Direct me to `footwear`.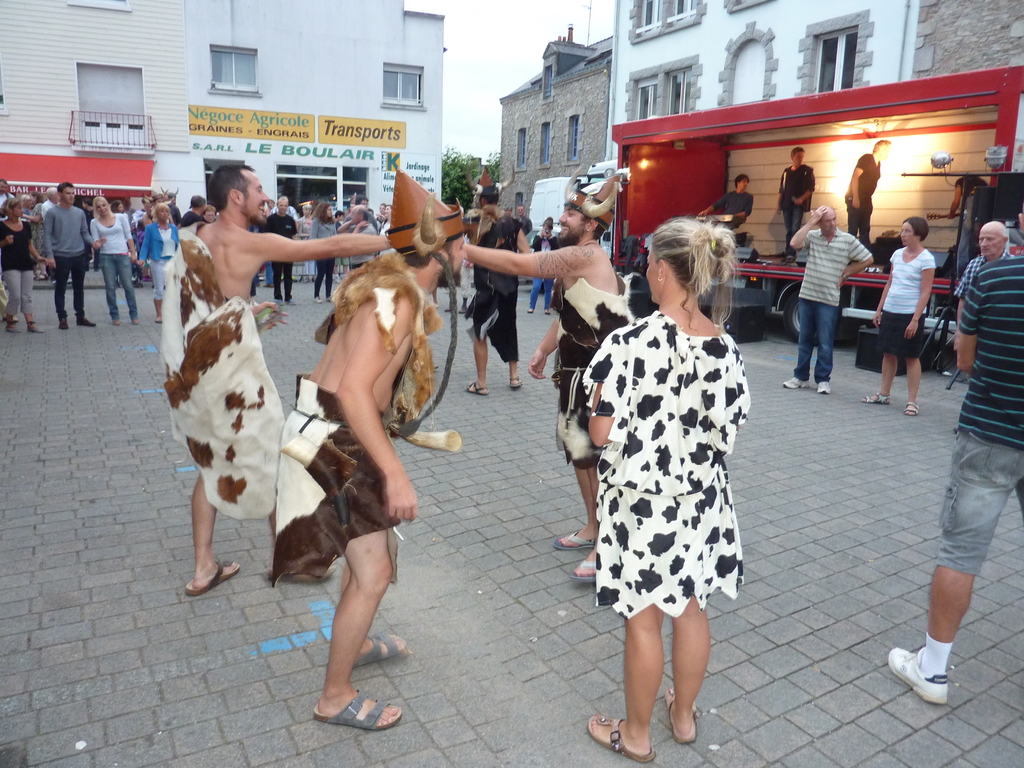
Direction: <box>545,308,549,318</box>.
